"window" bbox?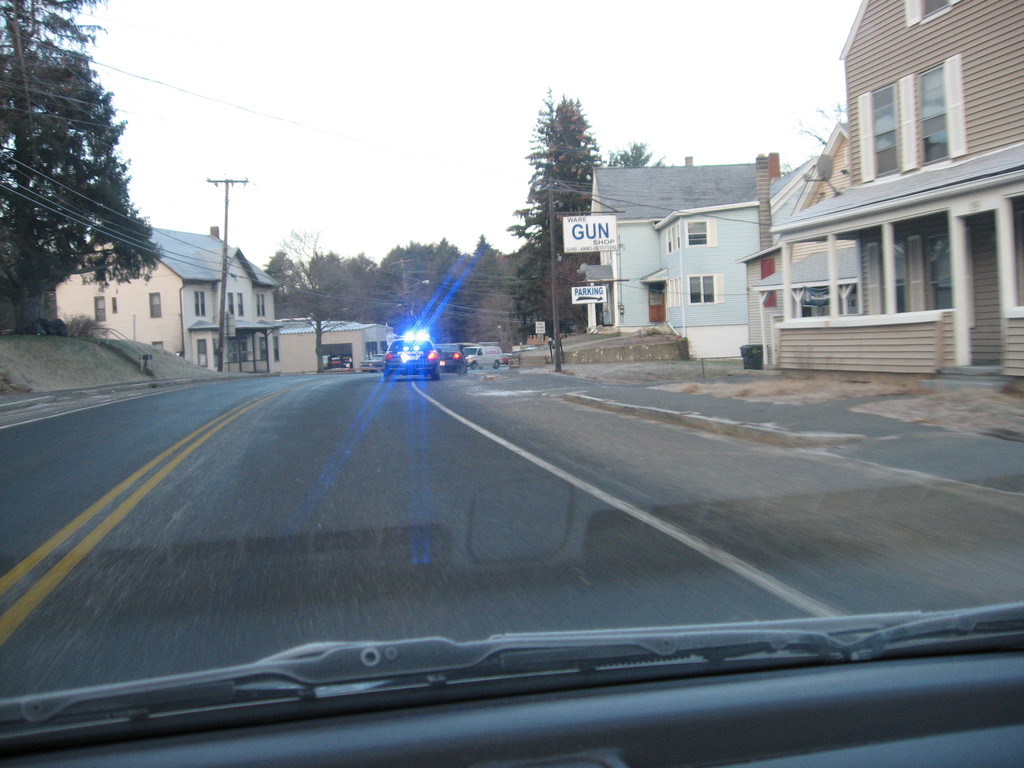
[364, 344, 377, 358]
